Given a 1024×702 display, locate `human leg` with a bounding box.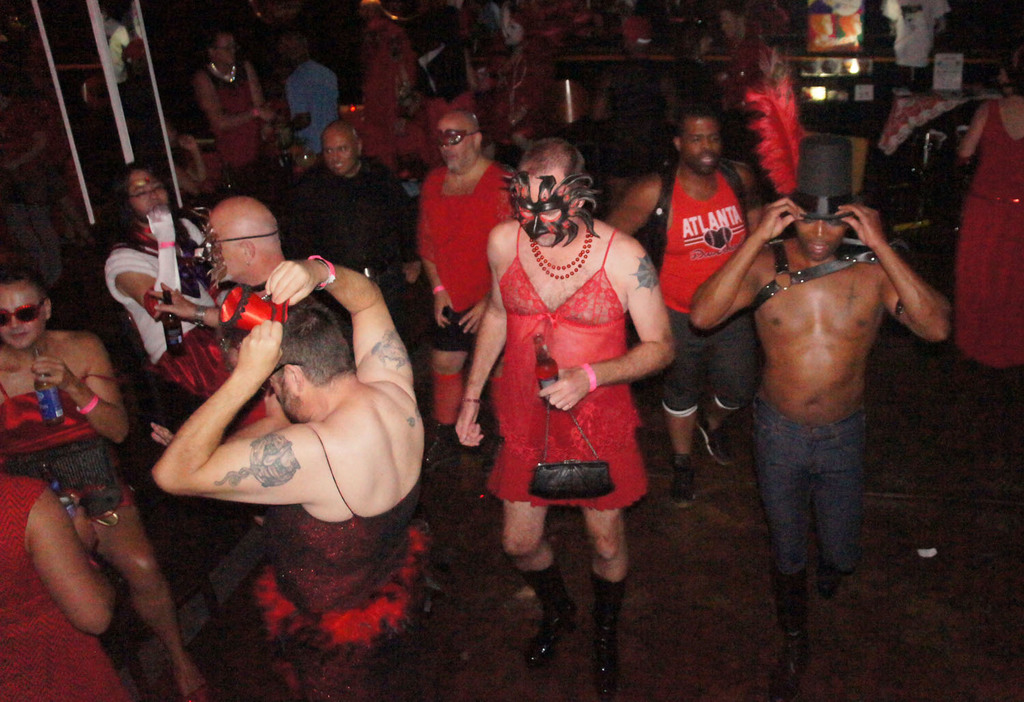
Located: 102 508 210 701.
